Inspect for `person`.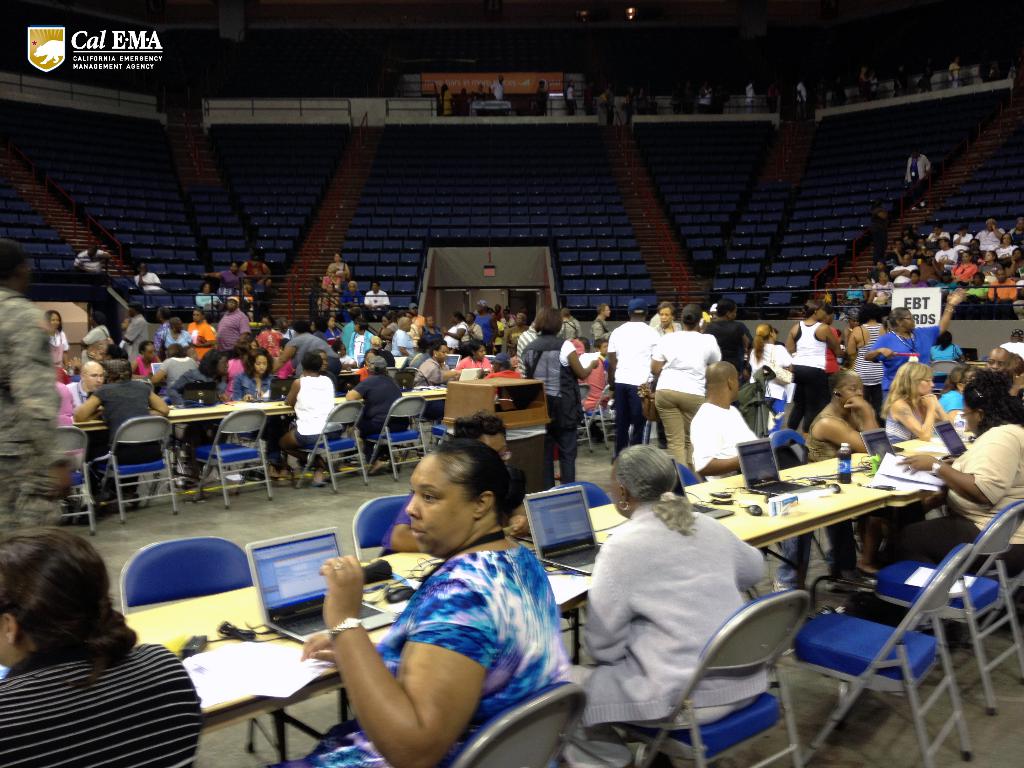
Inspection: (left=456, top=87, right=465, bottom=111).
